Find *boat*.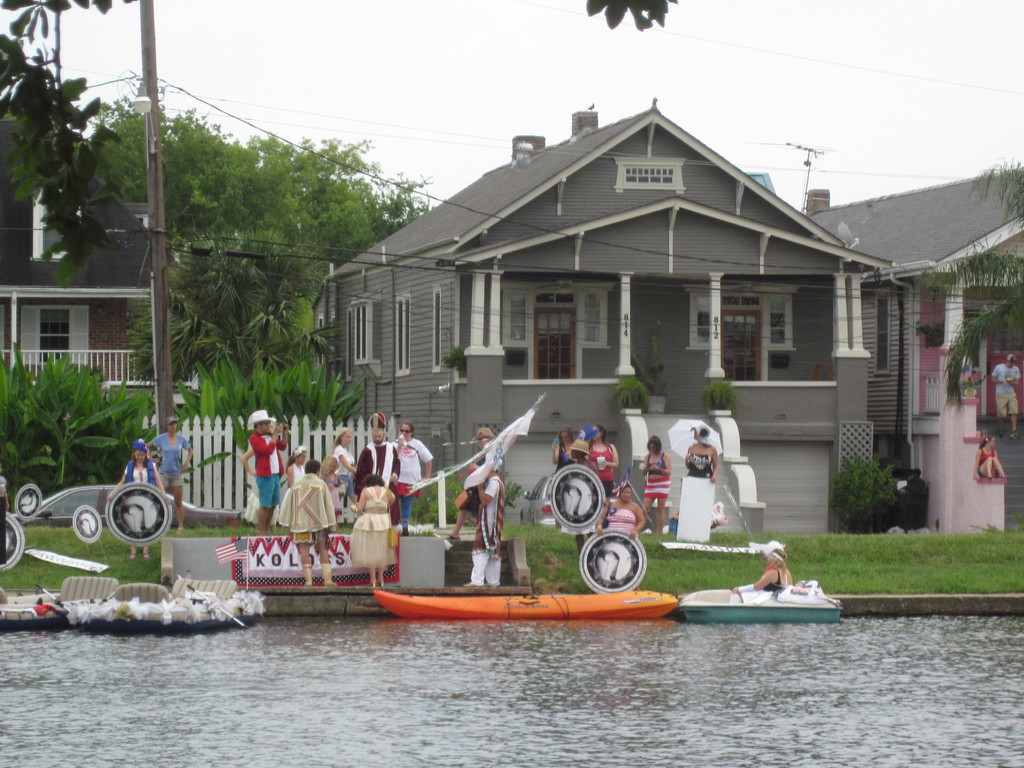
<region>370, 584, 686, 621</region>.
